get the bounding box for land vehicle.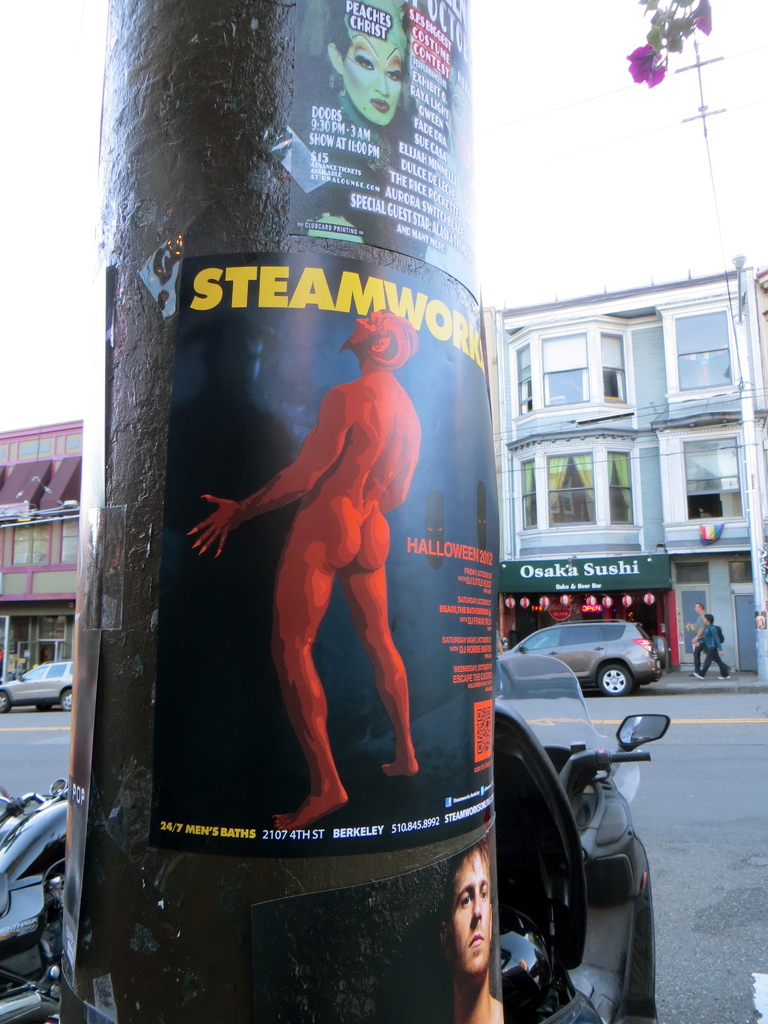
0/781/68/1023.
